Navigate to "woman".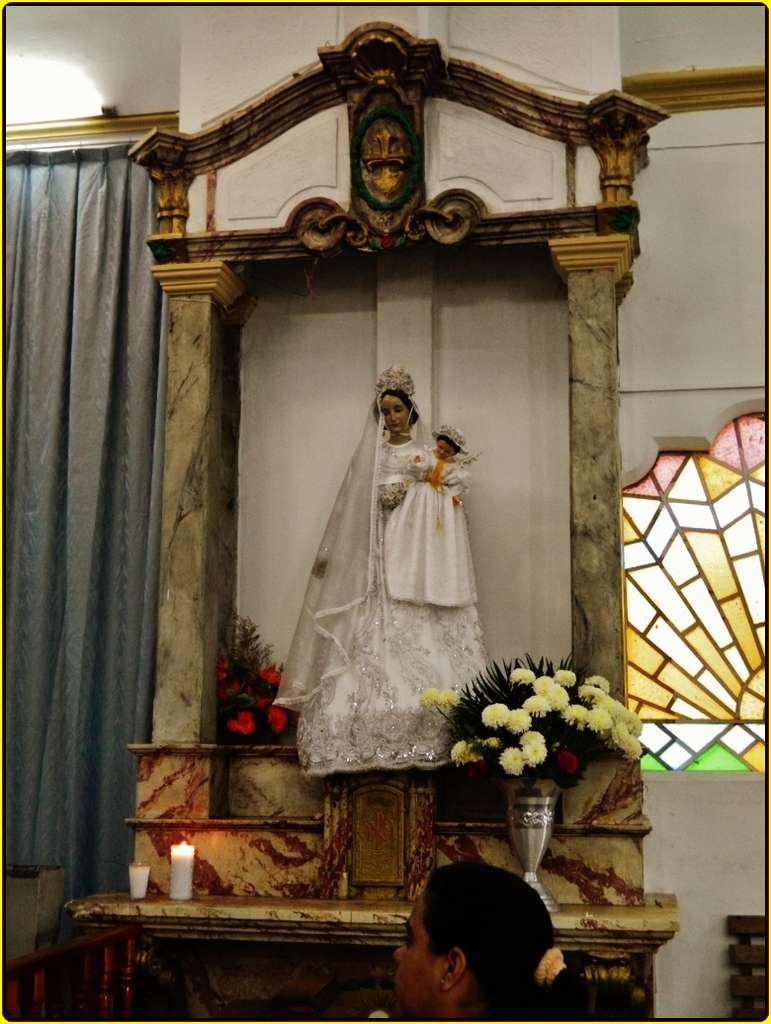
Navigation target: l=388, t=854, r=578, b=1023.
